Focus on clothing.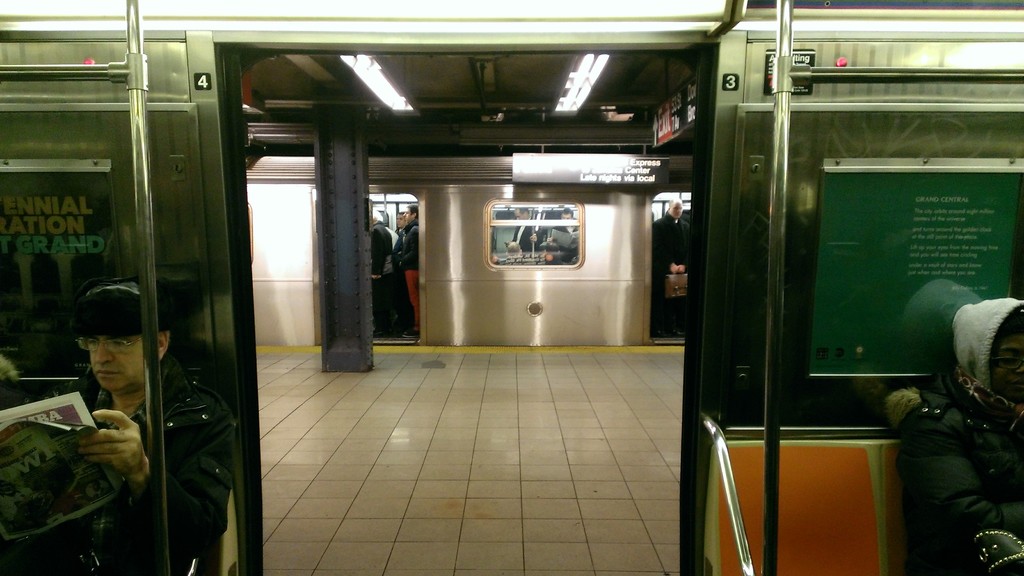
Focused at x1=883, y1=320, x2=1022, y2=558.
